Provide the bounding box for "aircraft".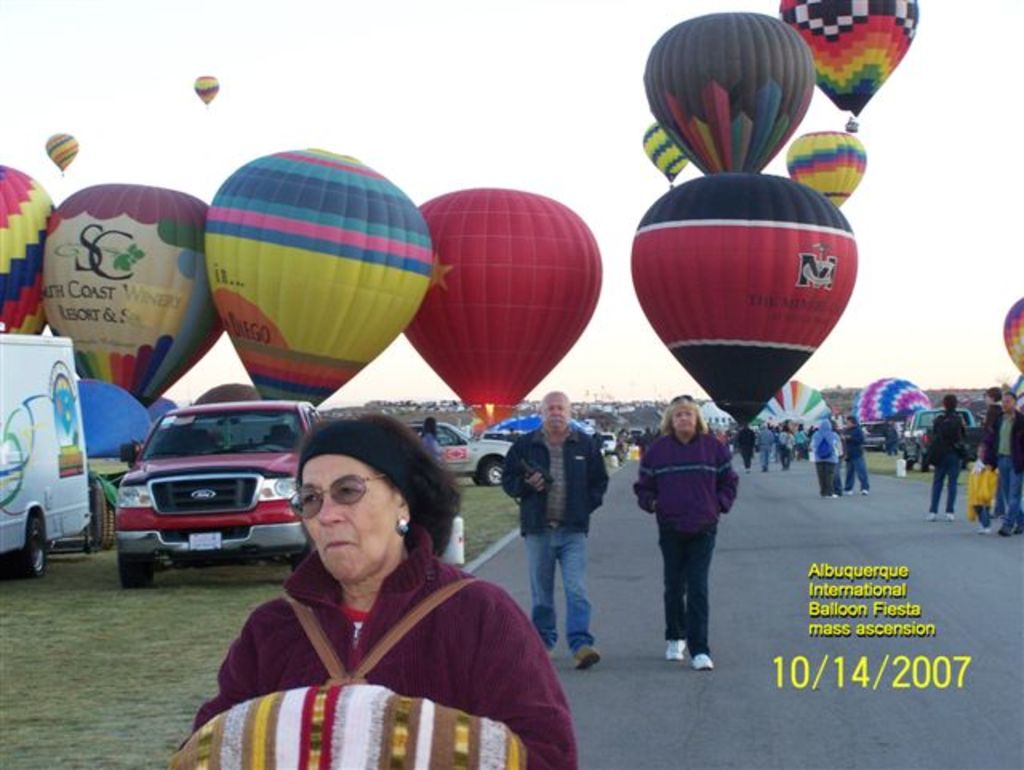
left=40, top=131, right=78, bottom=178.
